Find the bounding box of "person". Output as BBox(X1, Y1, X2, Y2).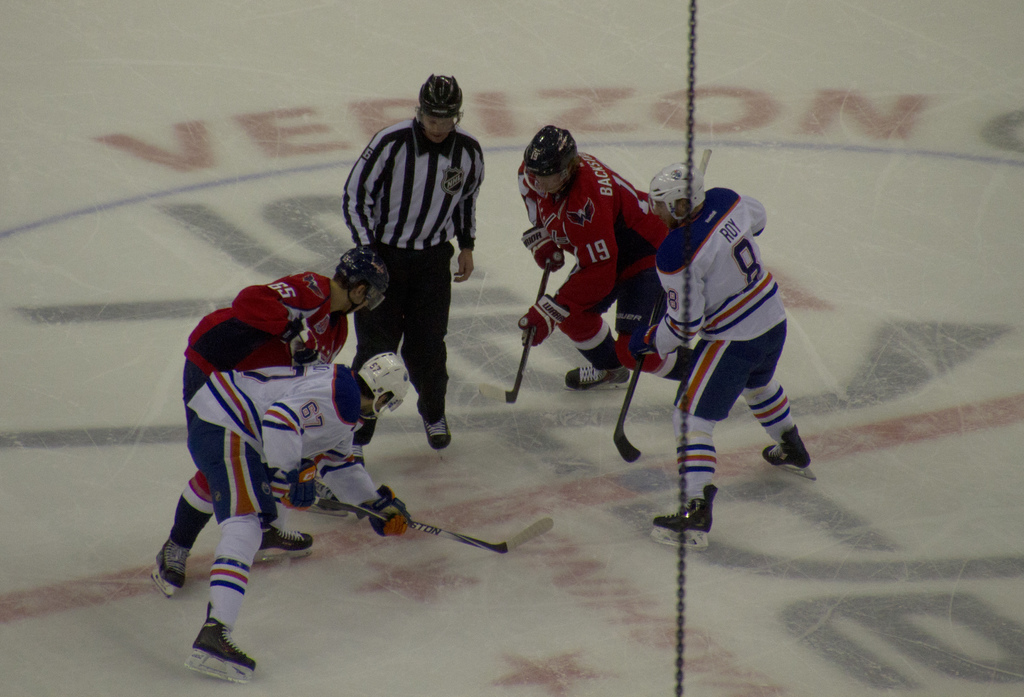
BBox(193, 350, 410, 666).
